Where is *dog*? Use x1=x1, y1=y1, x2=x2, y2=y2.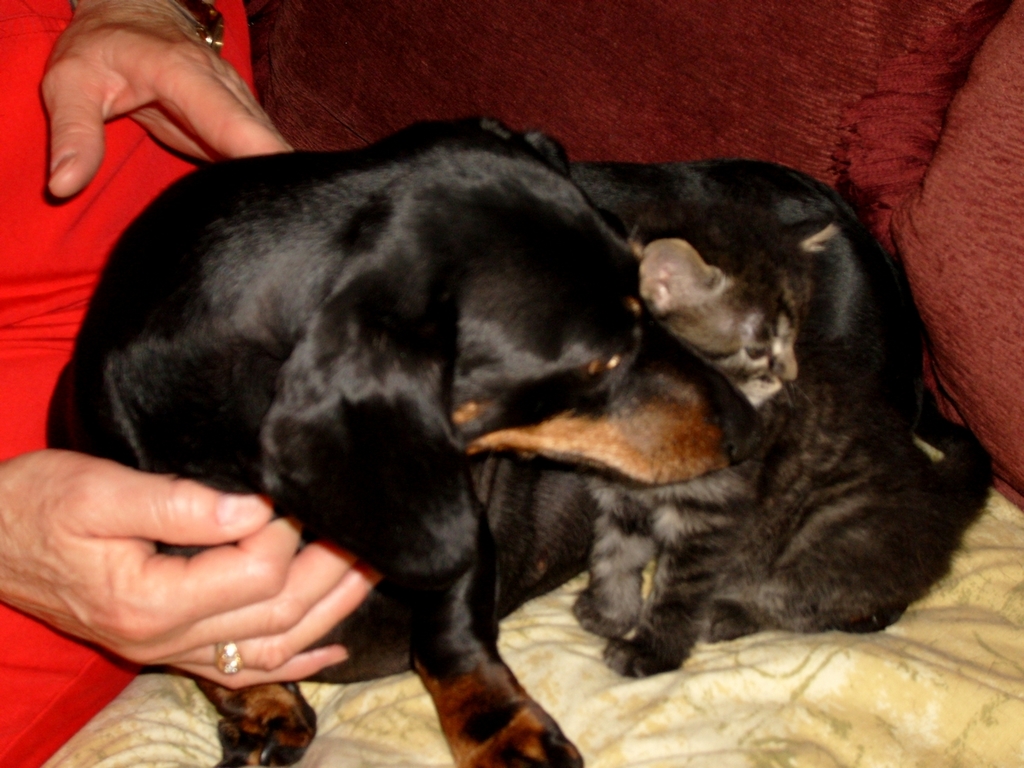
x1=44, y1=118, x2=926, y2=767.
